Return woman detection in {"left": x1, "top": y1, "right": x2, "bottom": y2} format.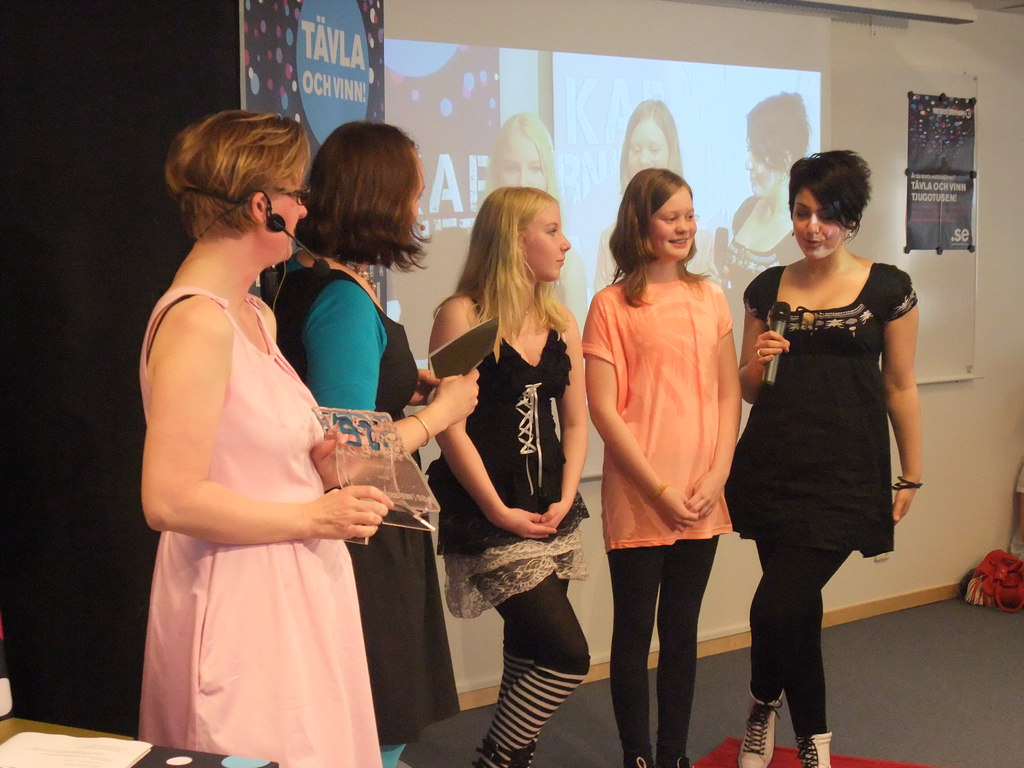
{"left": 255, "top": 111, "right": 483, "bottom": 767}.
